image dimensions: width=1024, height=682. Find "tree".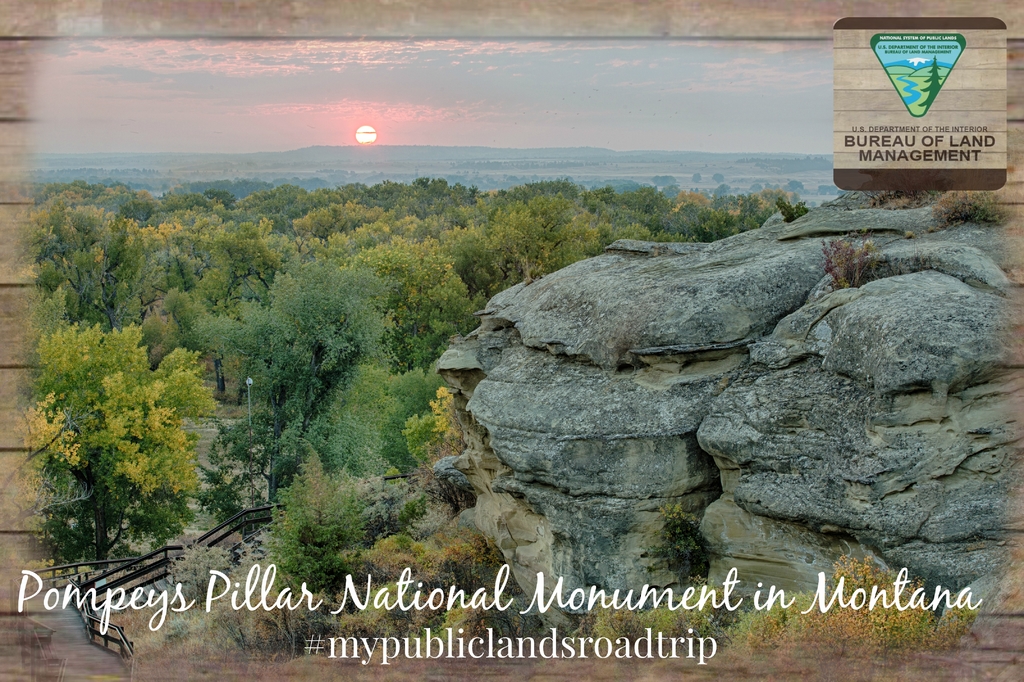
BBox(612, 177, 800, 243).
